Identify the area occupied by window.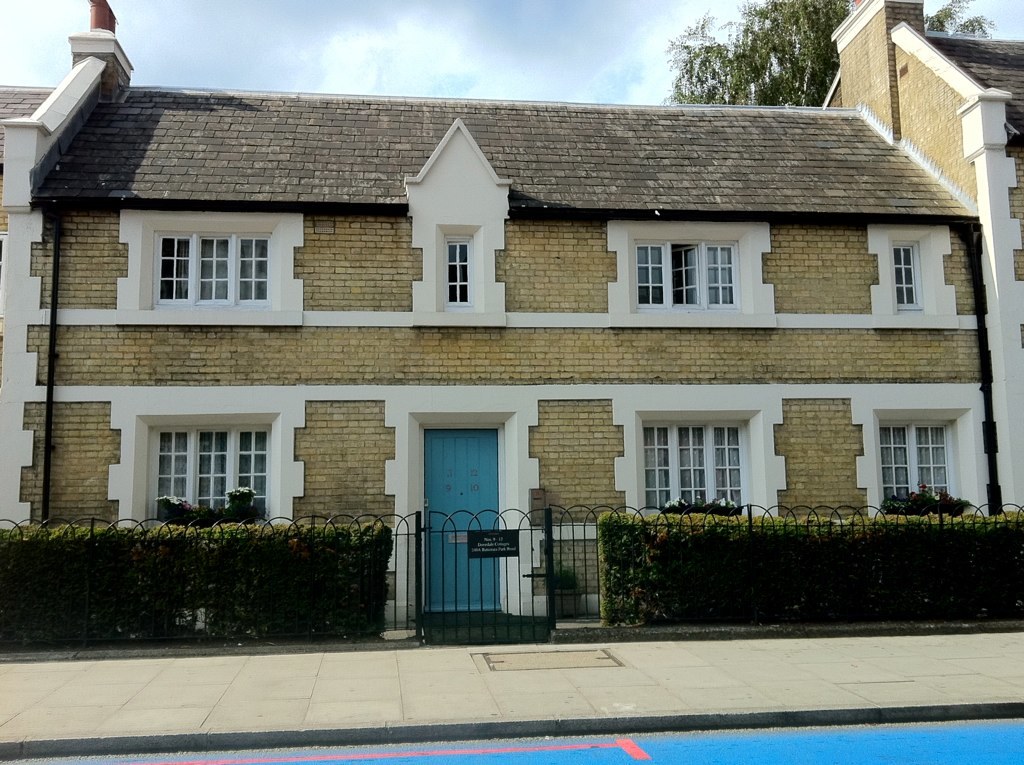
Area: <region>605, 218, 775, 330</region>.
